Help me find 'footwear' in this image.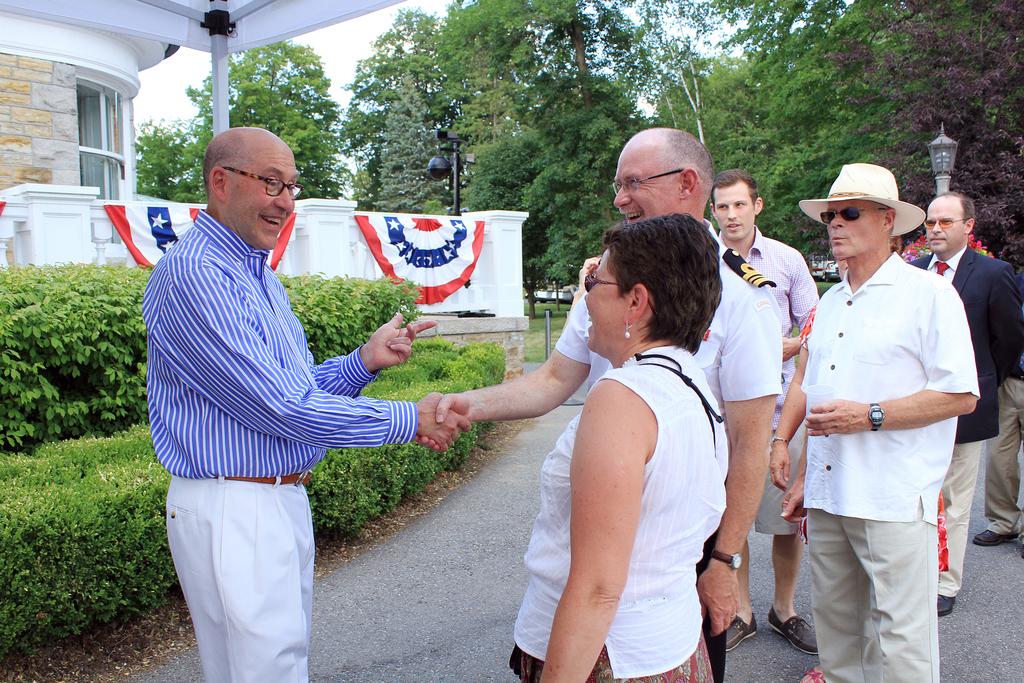
Found it: 796, 667, 832, 682.
